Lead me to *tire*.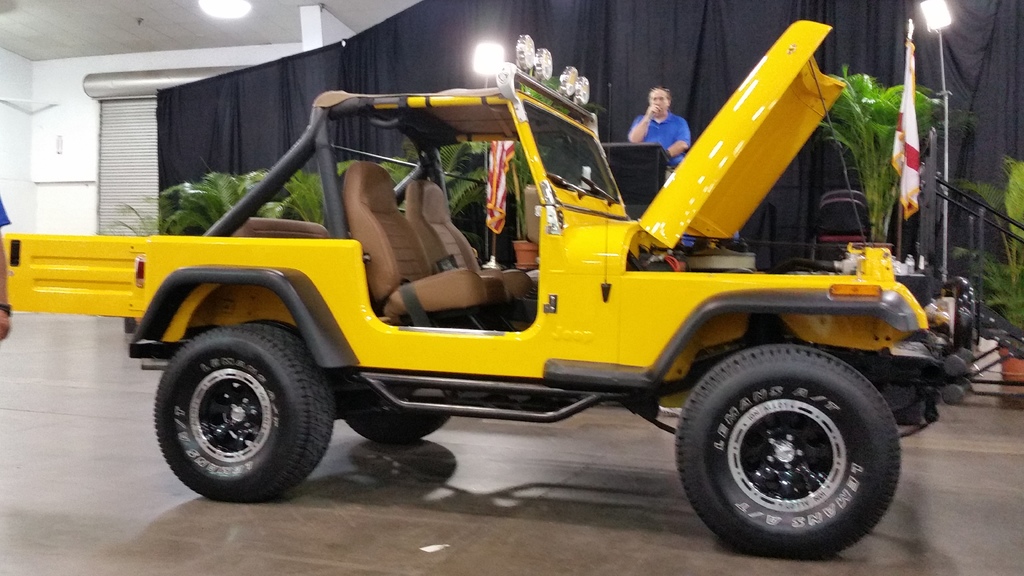
Lead to <box>348,414,451,444</box>.
